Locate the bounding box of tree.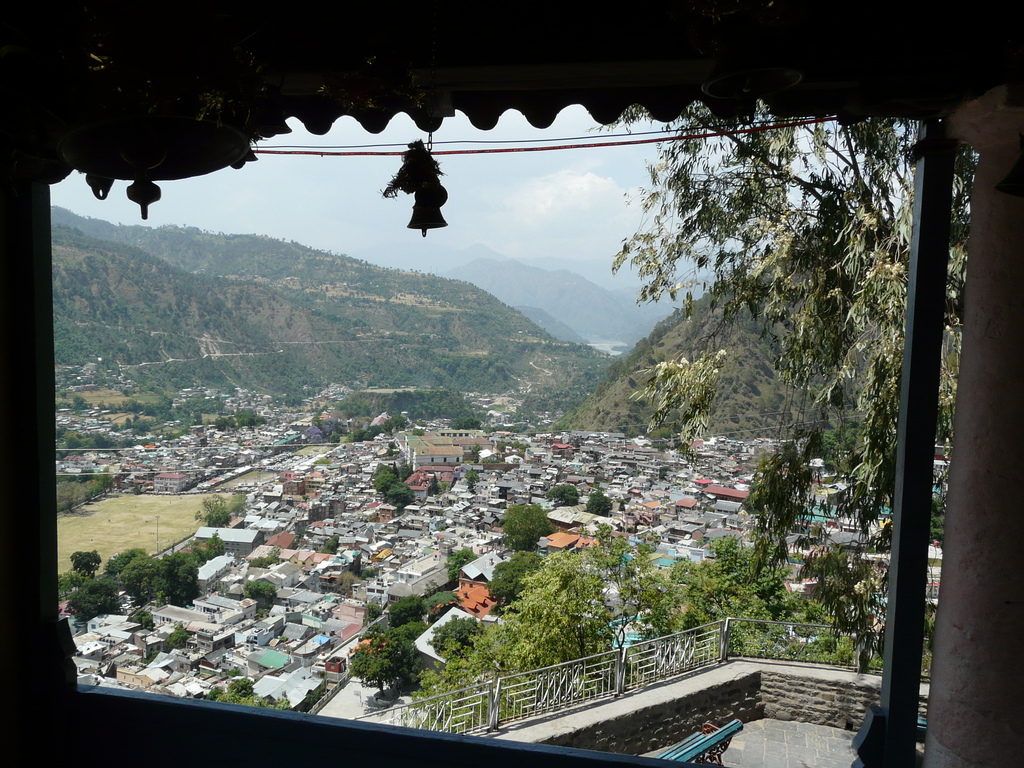
Bounding box: <box>621,342,723,454</box>.
